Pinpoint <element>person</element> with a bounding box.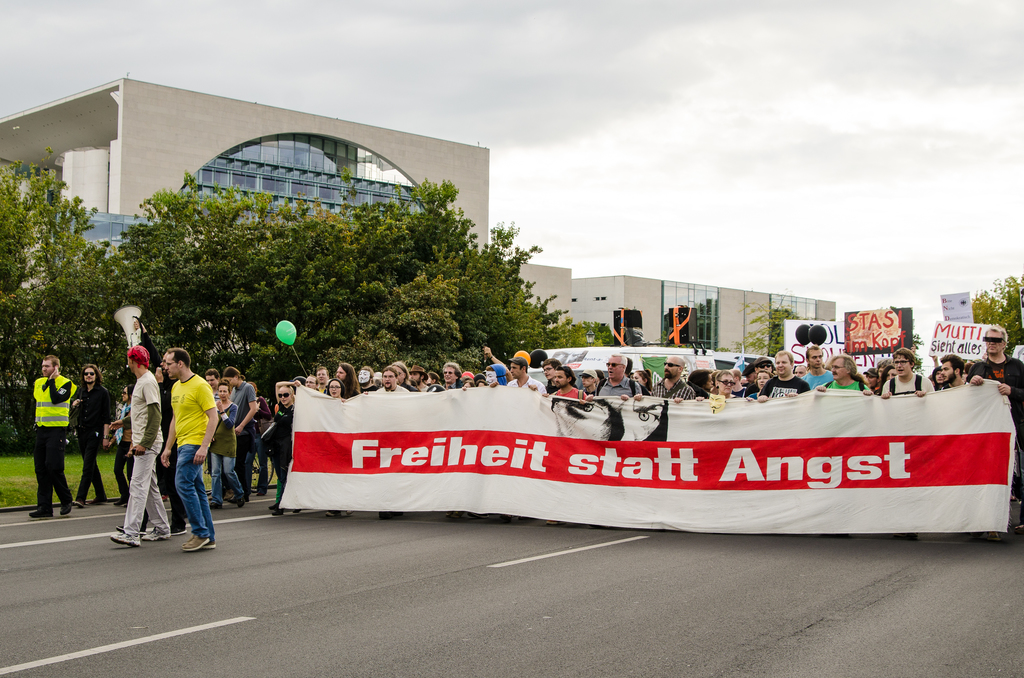
[107,341,168,551].
